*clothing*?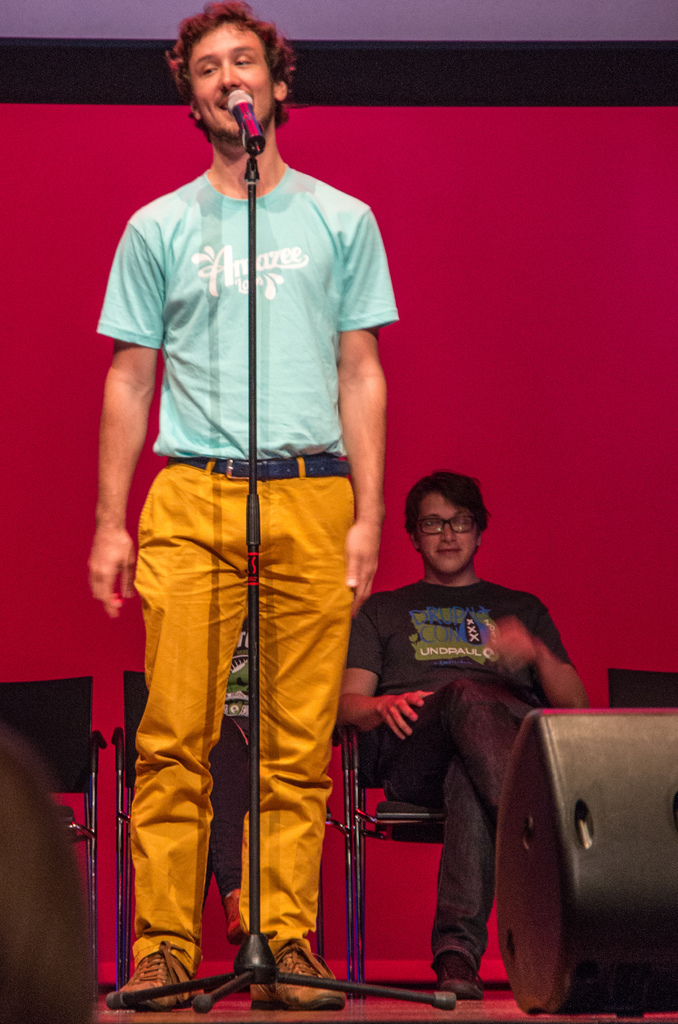
left=342, top=506, right=563, bottom=968
